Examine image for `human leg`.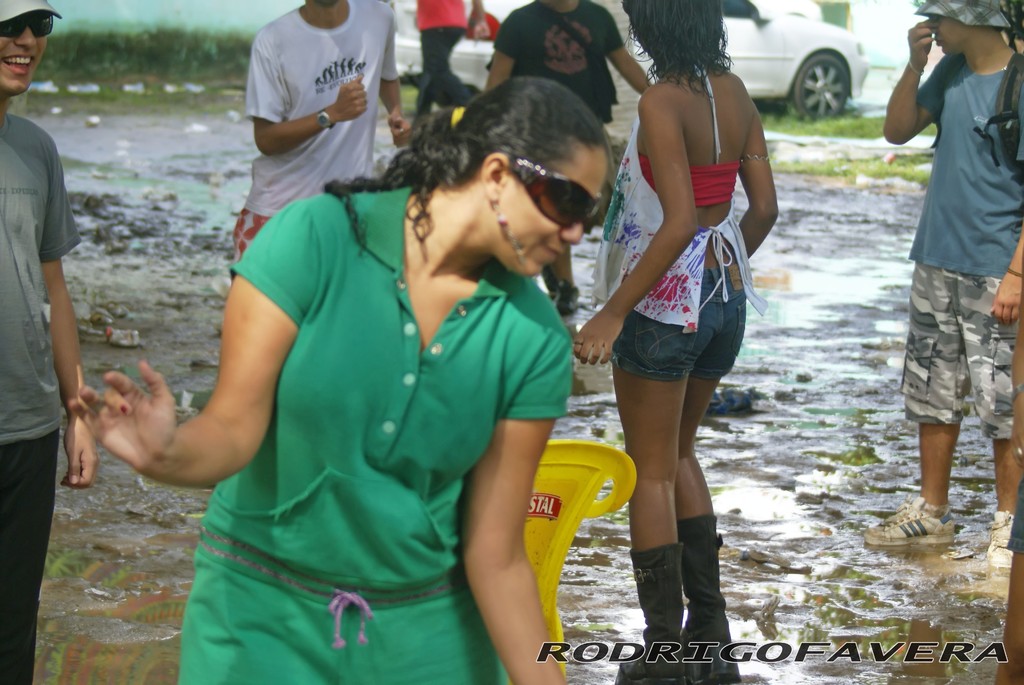
Examination result: <bbox>863, 239, 960, 548</bbox>.
